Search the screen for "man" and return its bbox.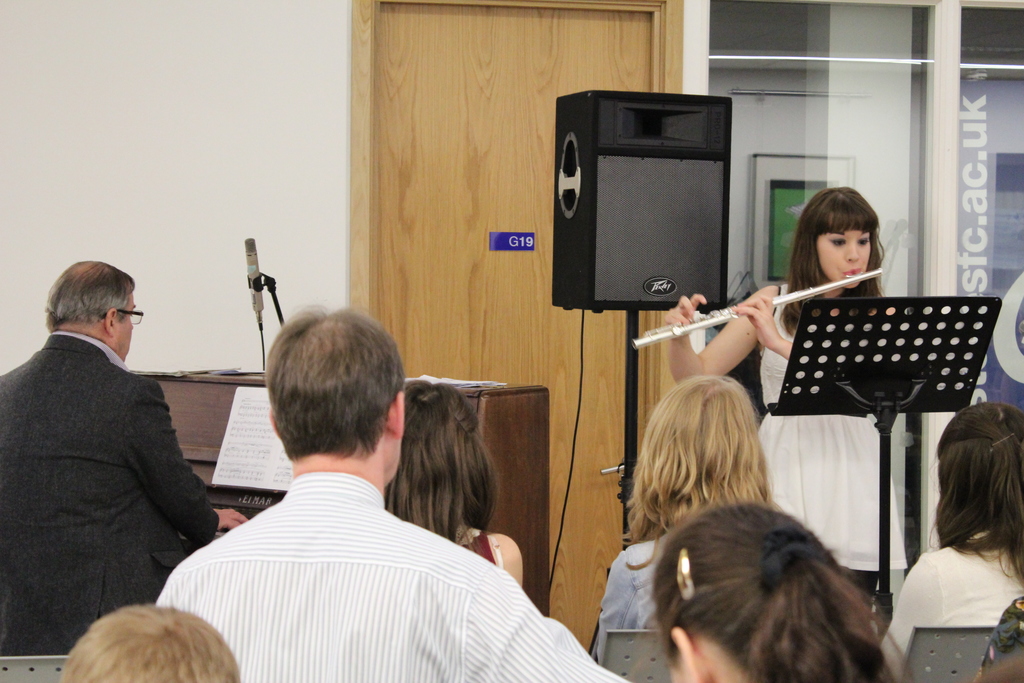
Found: bbox=(149, 304, 637, 682).
